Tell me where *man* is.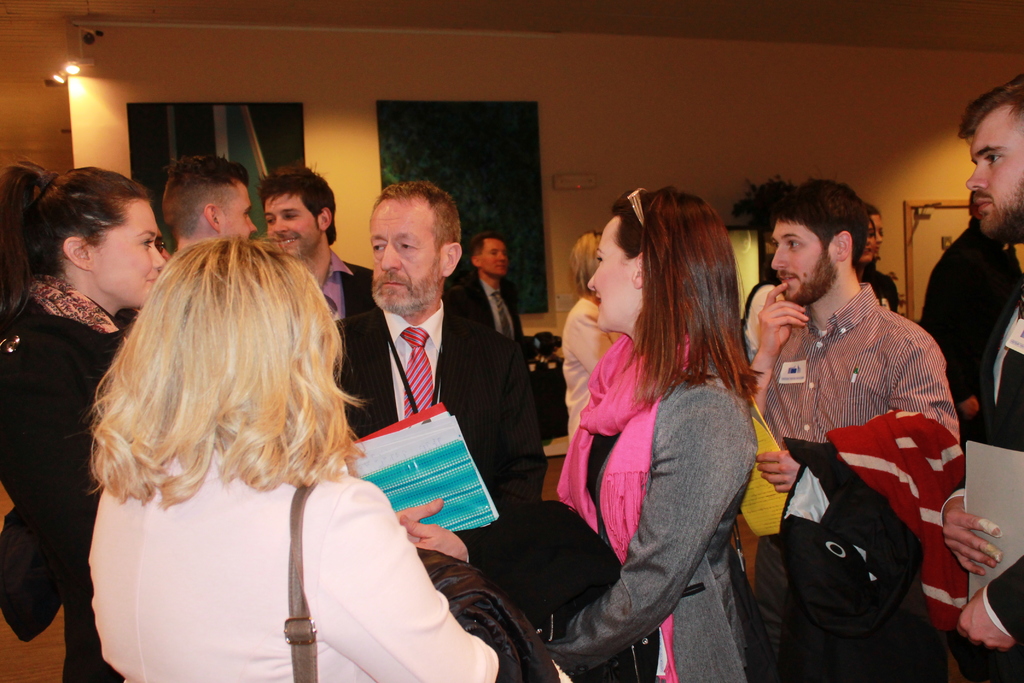
*man* is at left=262, top=165, right=376, bottom=314.
